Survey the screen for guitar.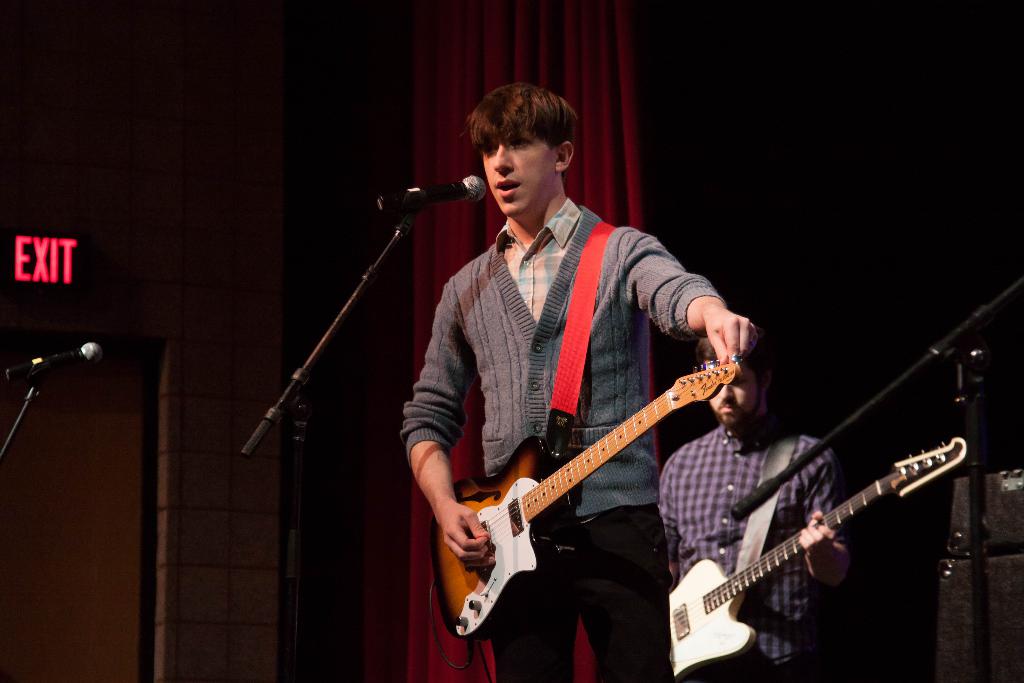
Survey found: [669,442,979,679].
